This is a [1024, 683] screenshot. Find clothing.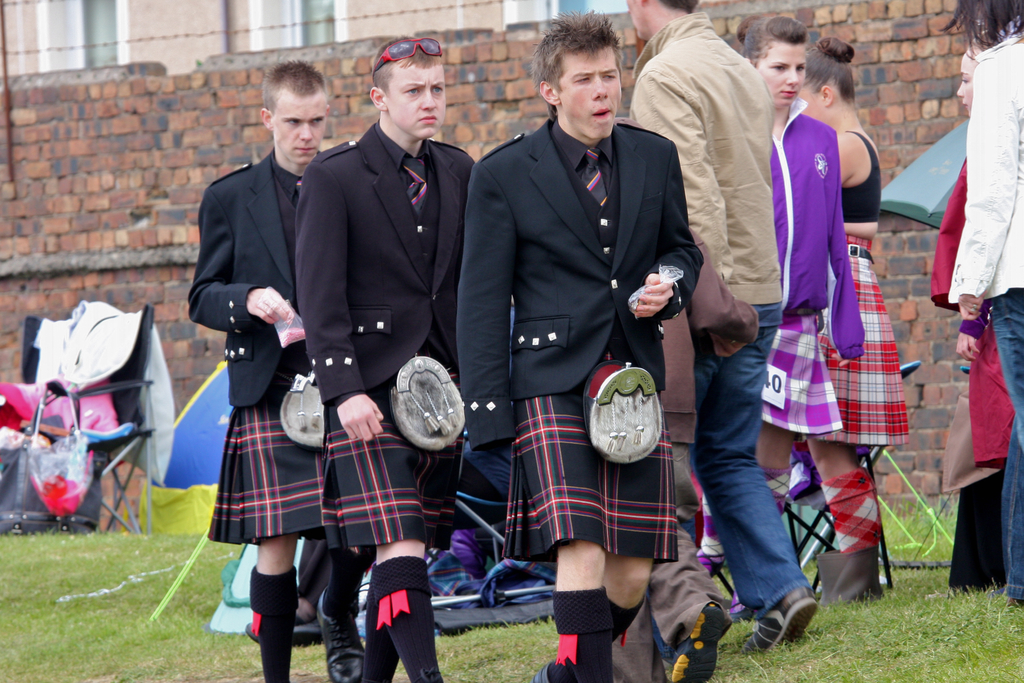
Bounding box: pyautogui.locateOnScreen(452, 117, 708, 561).
